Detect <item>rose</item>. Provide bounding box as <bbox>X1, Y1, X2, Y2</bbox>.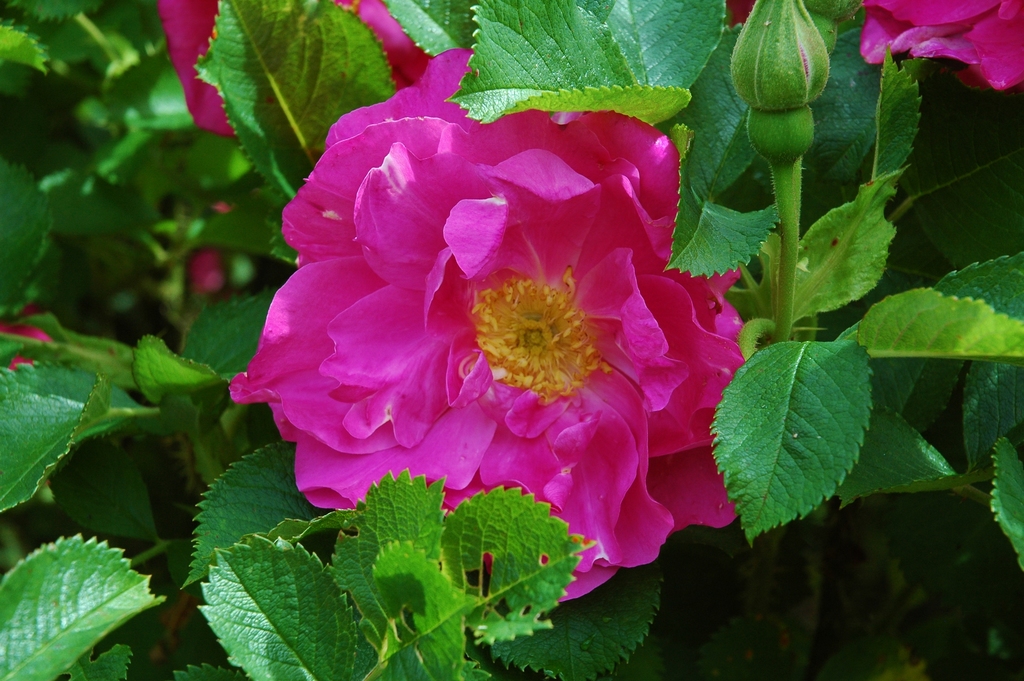
<bbox>228, 51, 746, 603</bbox>.
